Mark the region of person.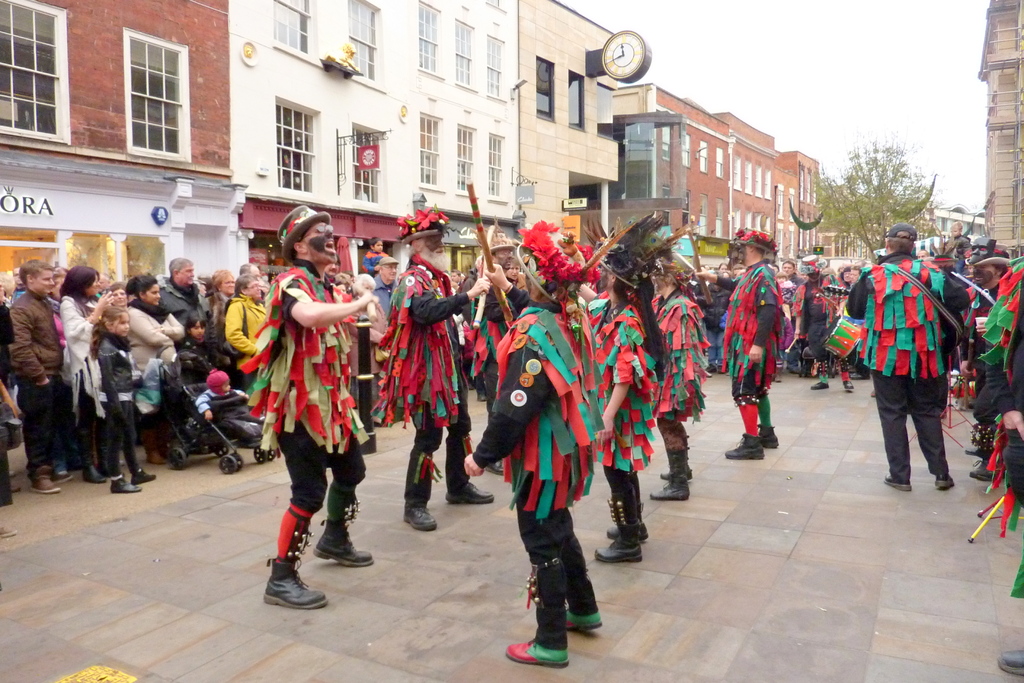
Region: x1=599 y1=211 x2=689 y2=502.
